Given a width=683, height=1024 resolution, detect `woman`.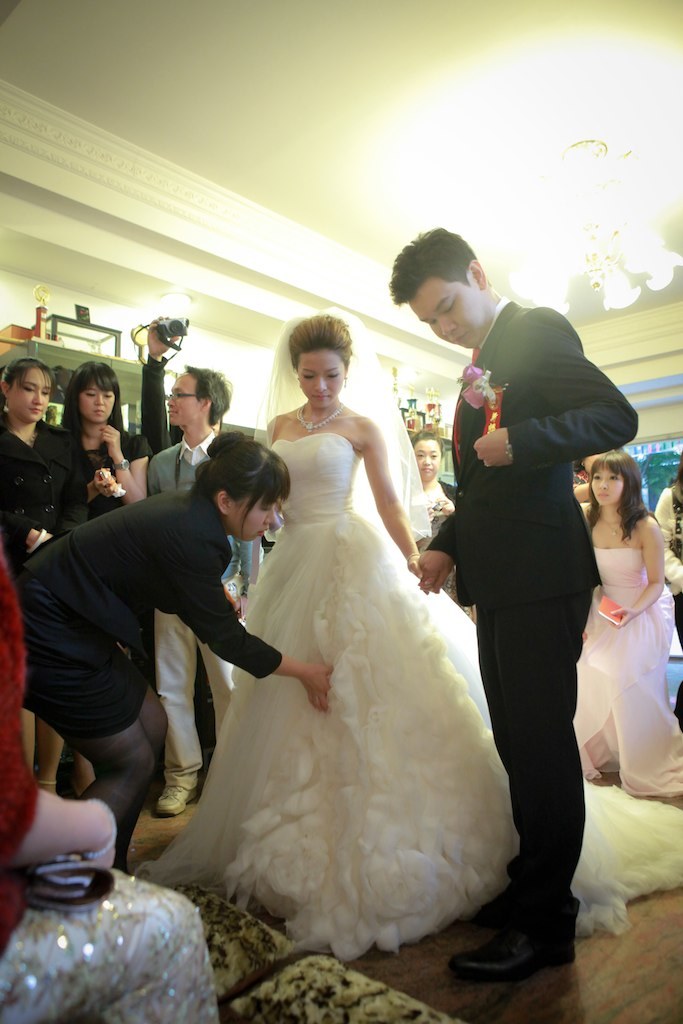
box(414, 434, 464, 546).
